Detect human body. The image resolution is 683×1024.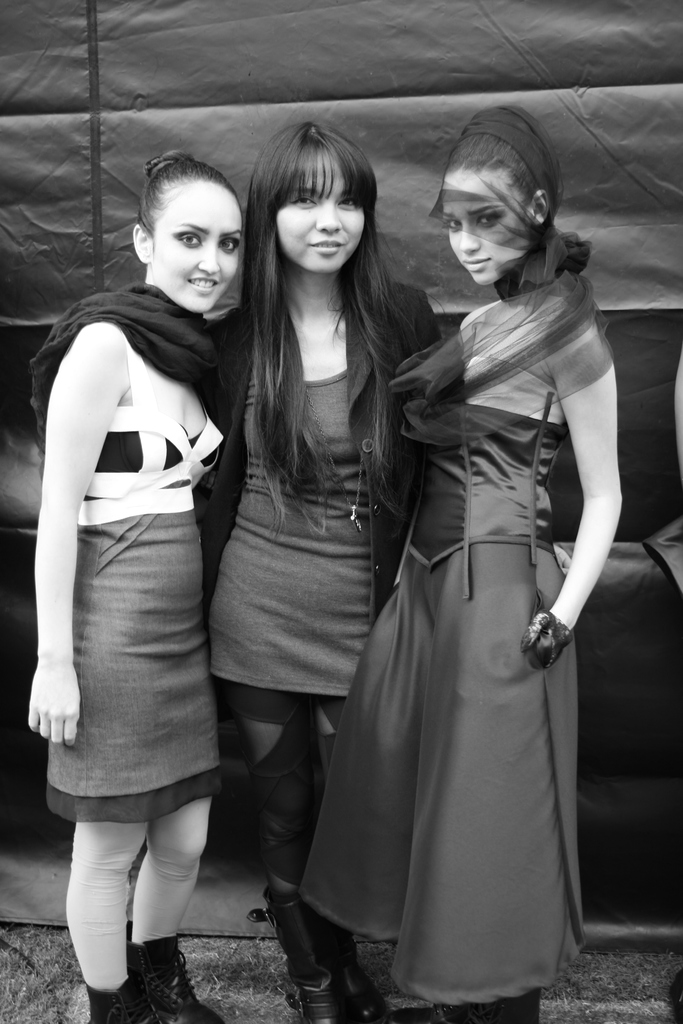
(x1=299, y1=265, x2=628, y2=1023).
